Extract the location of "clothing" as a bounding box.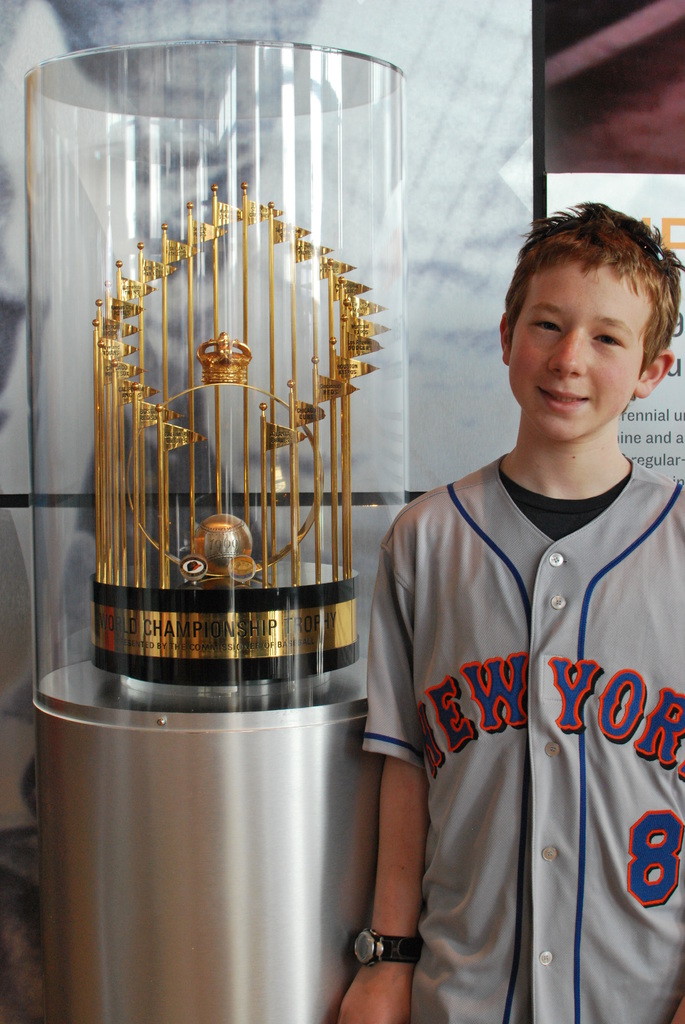
373 408 669 993.
